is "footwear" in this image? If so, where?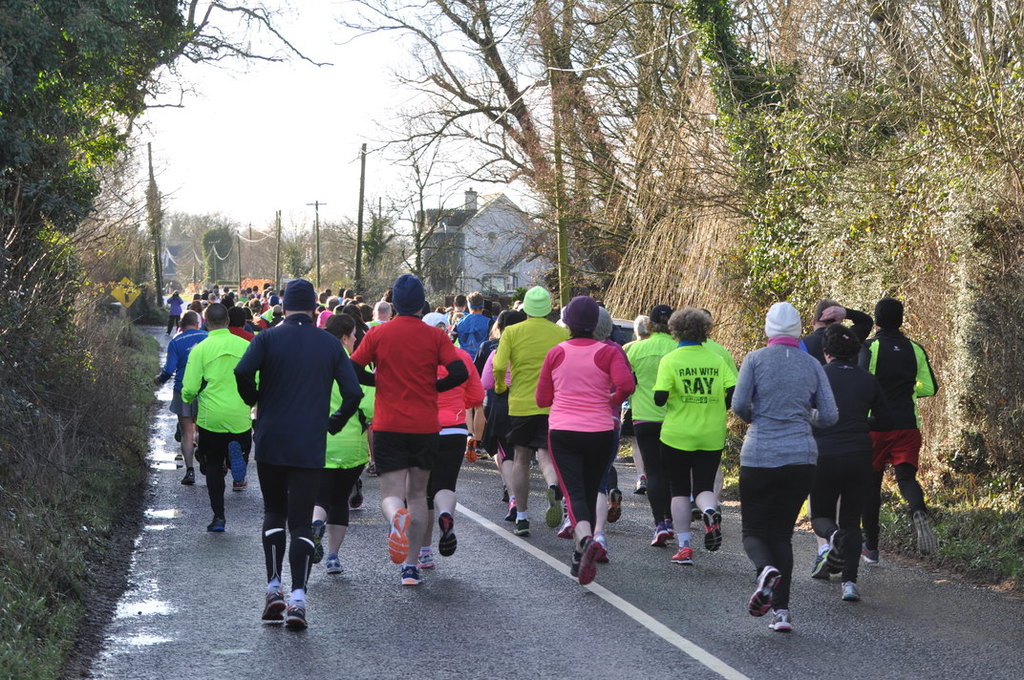
Yes, at 290/596/308/632.
